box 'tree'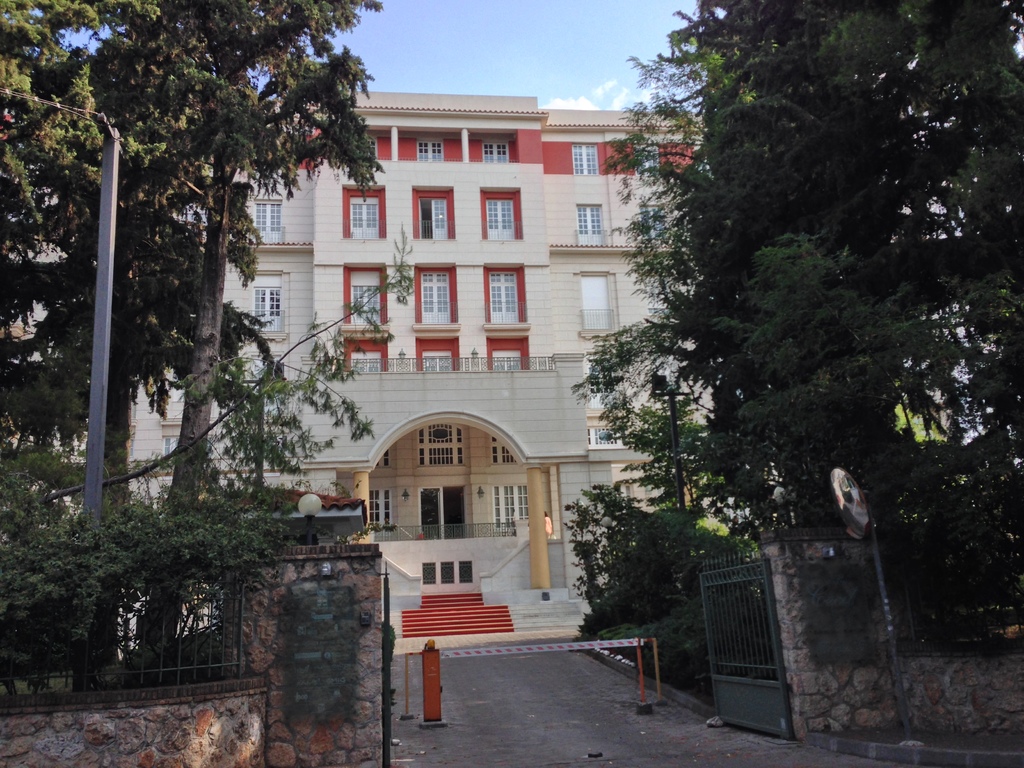
(left=0, top=0, right=416, bottom=232)
